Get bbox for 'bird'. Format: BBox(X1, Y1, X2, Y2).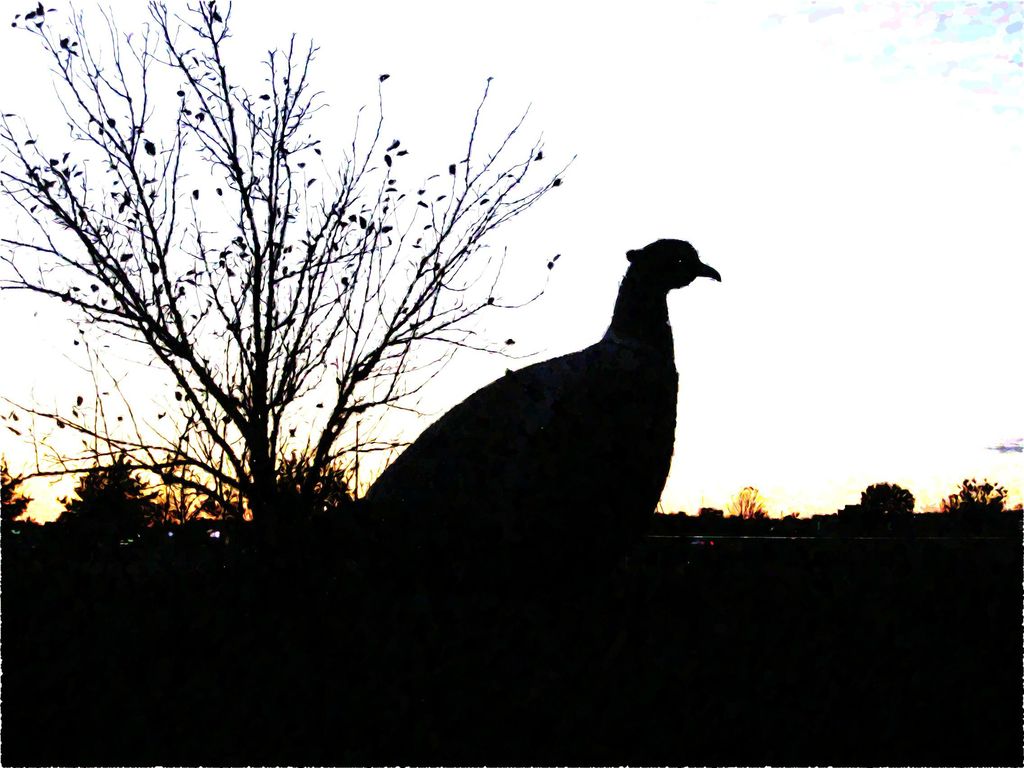
BBox(314, 234, 726, 559).
